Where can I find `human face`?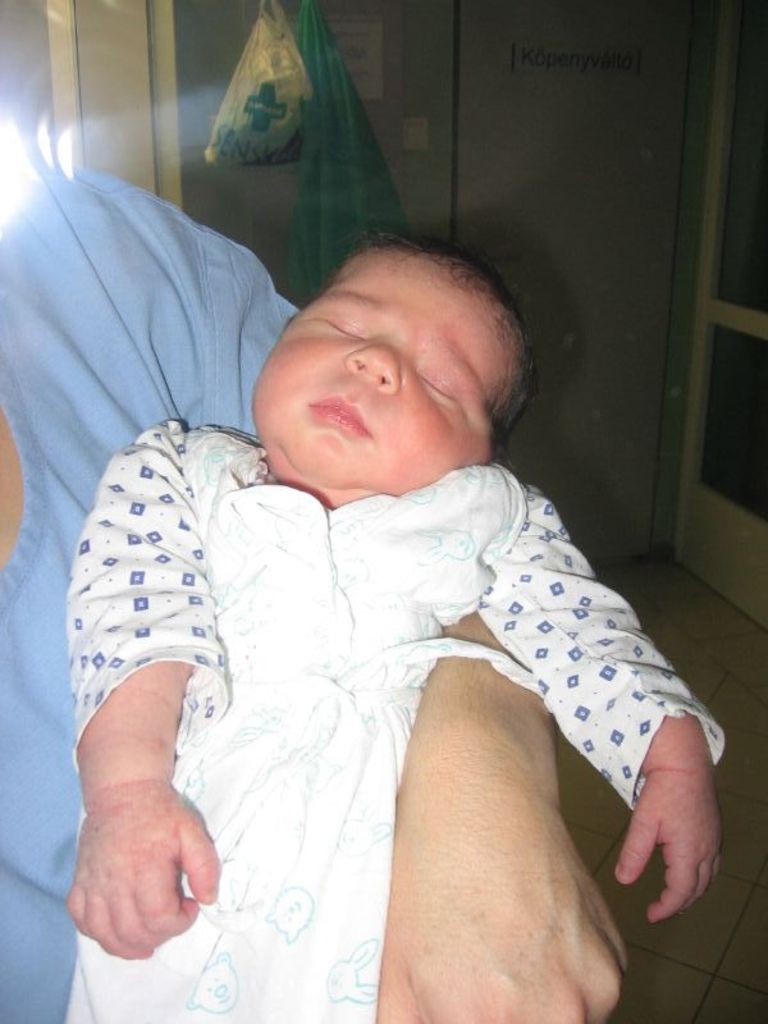
You can find it at [257, 253, 508, 488].
